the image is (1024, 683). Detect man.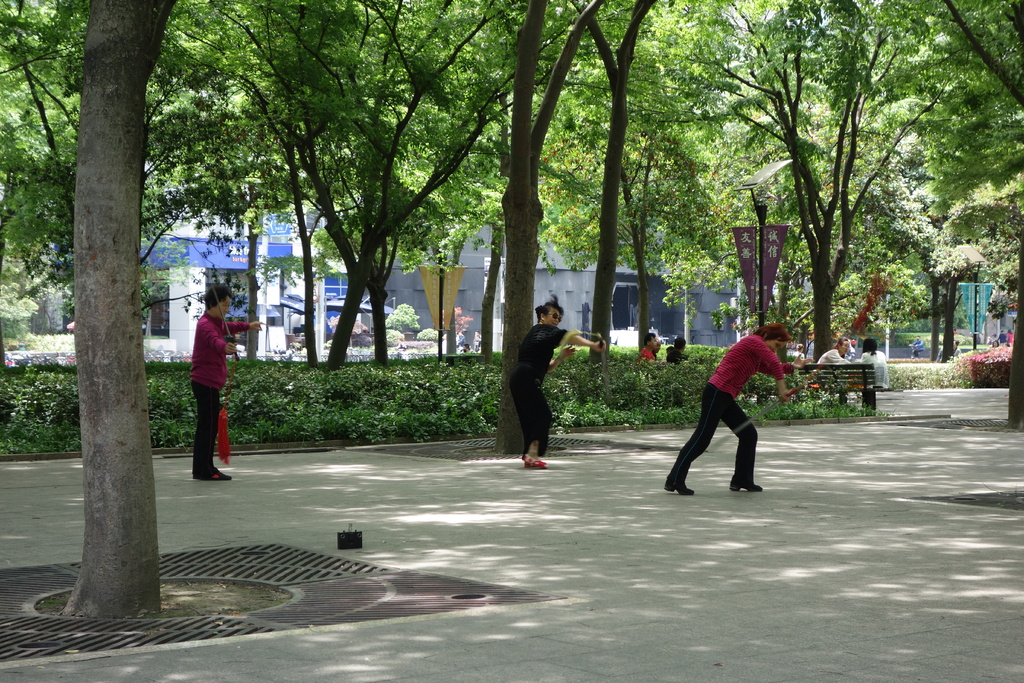
Detection: bbox=(184, 283, 265, 482).
